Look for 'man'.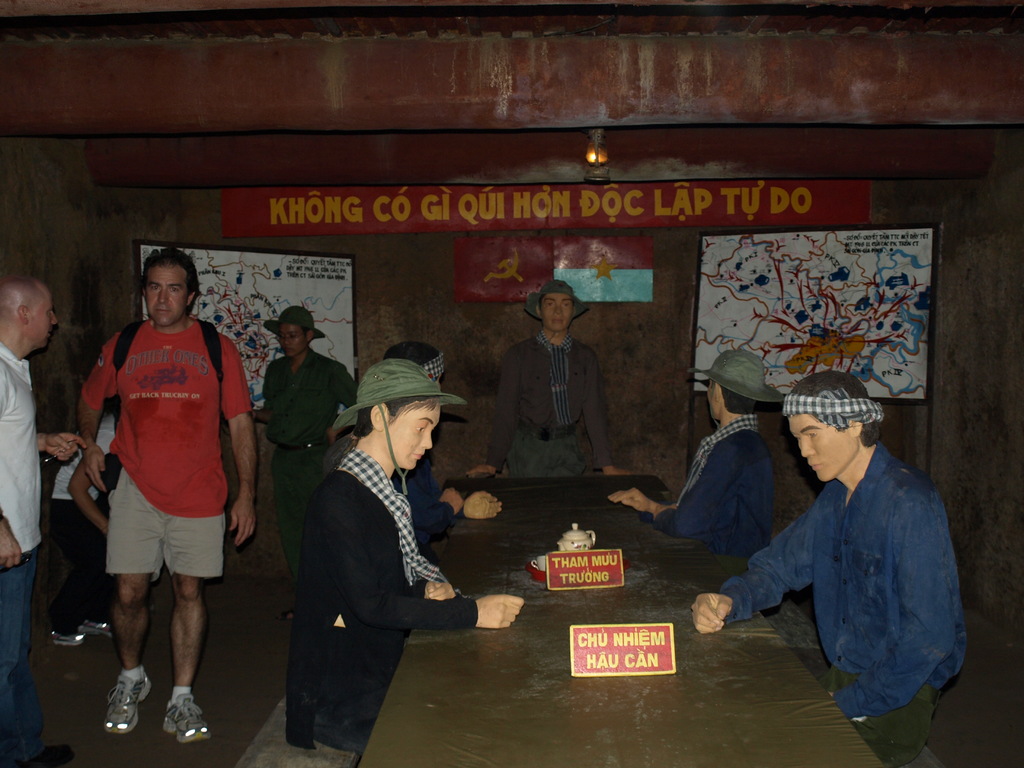
Found: [left=67, top=252, right=260, bottom=732].
